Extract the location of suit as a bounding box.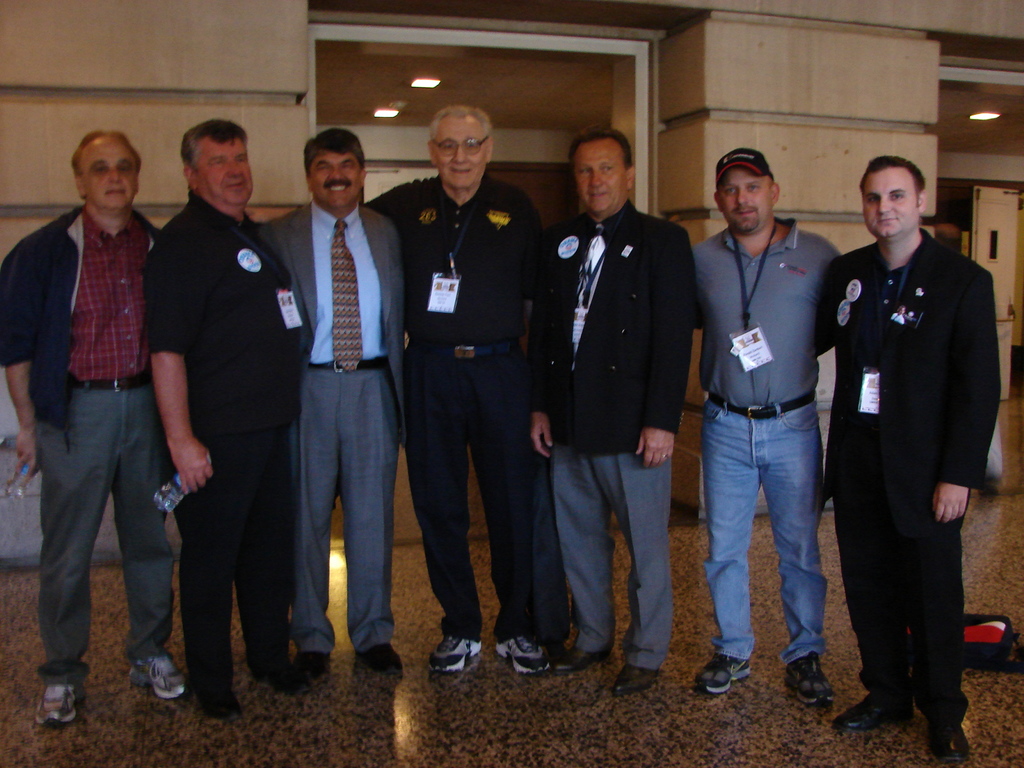
l=526, t=193, r=702, b=671.
